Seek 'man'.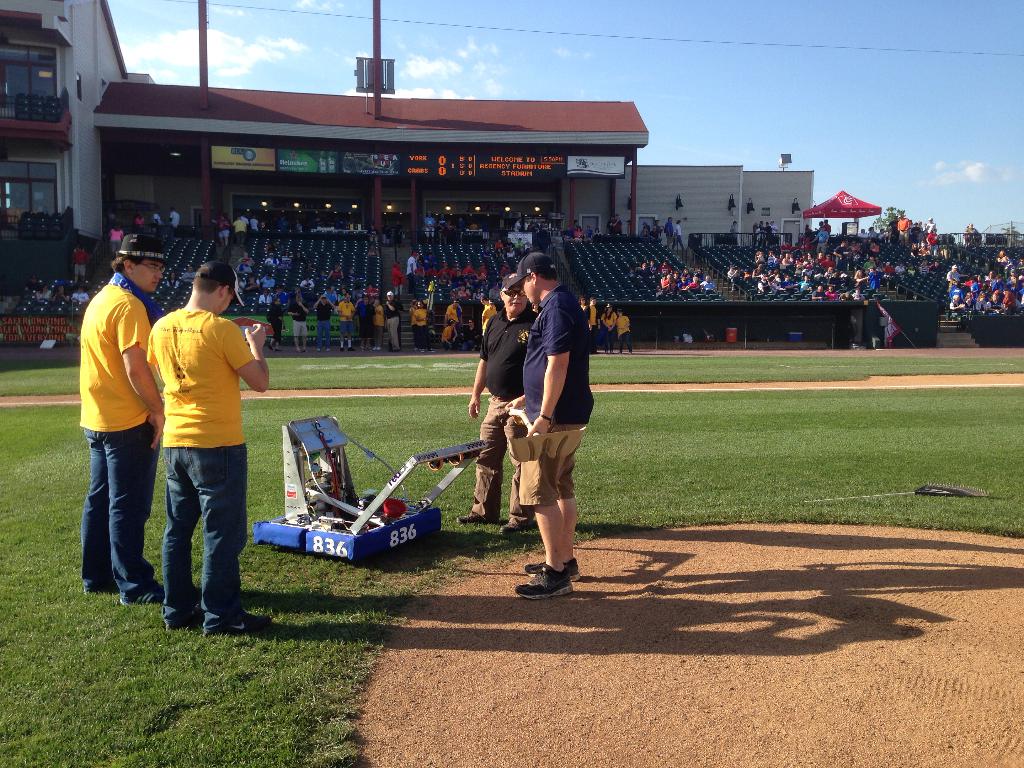
(left=752, top=263, right=770, bottom=281).
